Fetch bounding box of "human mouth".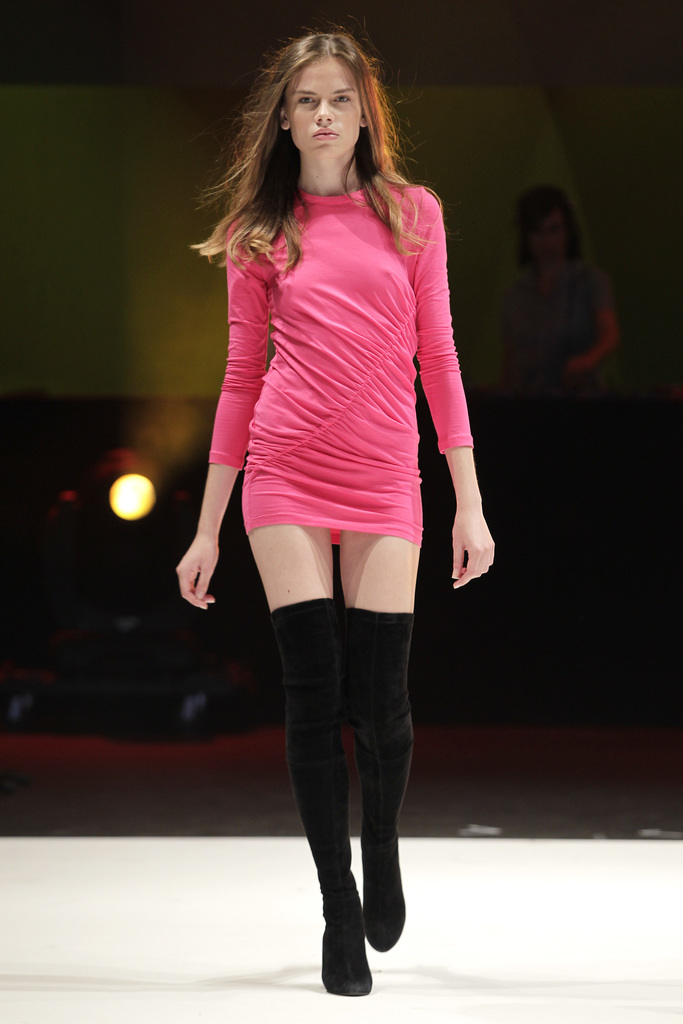
Bbox: 315 124 340 140.
